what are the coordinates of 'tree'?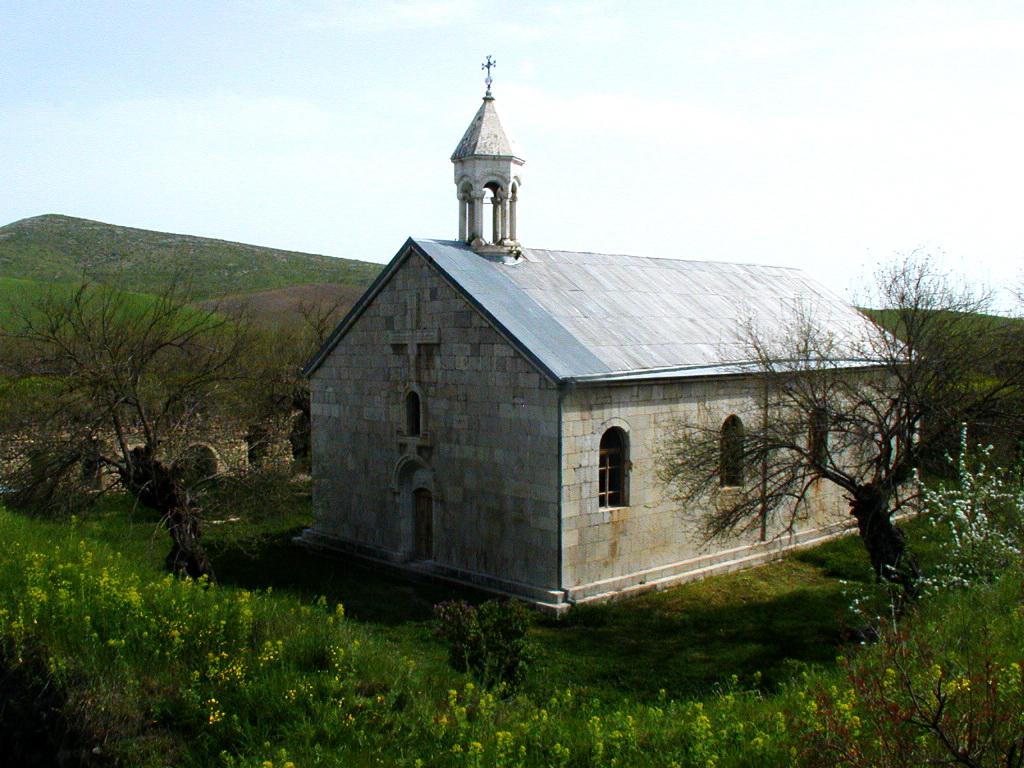
bbox=(0, 247, 261, 589).
